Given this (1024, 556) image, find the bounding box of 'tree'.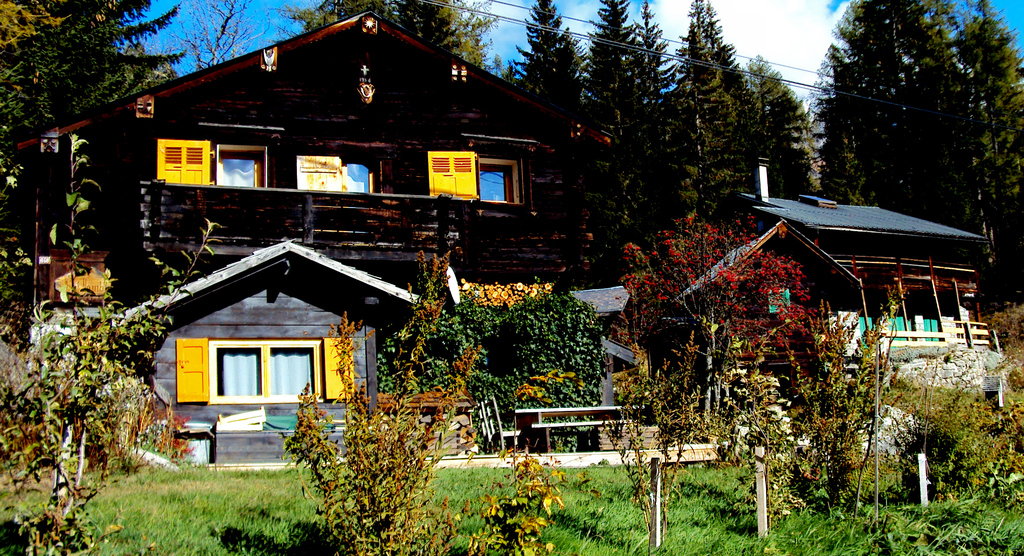
detection(732, 54, 816, 200).
